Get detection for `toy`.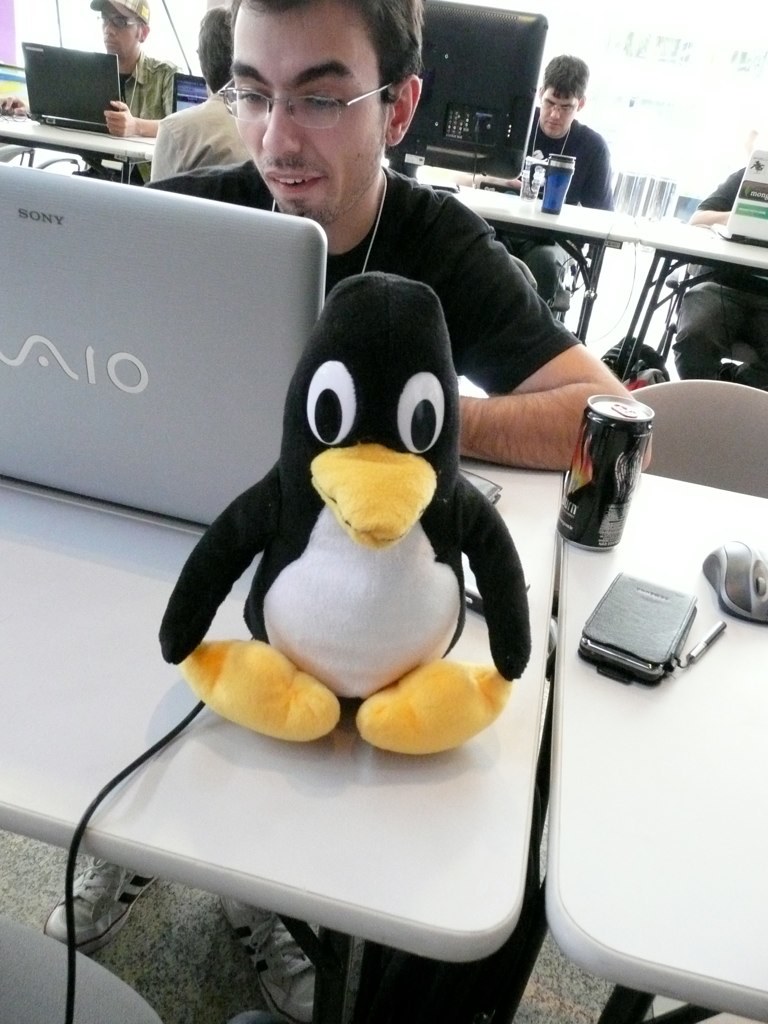
Detection: (left=161, top=271, right=531, bottom=766).
